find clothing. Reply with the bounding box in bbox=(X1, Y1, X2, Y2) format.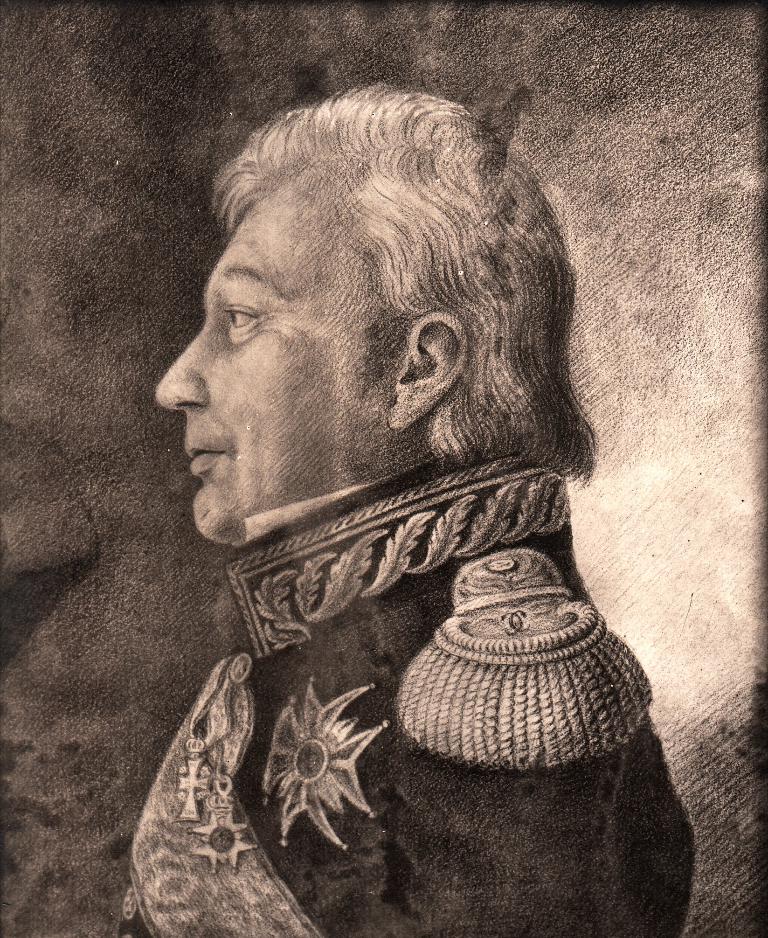
bbox=(113, 444, 696, 937).
